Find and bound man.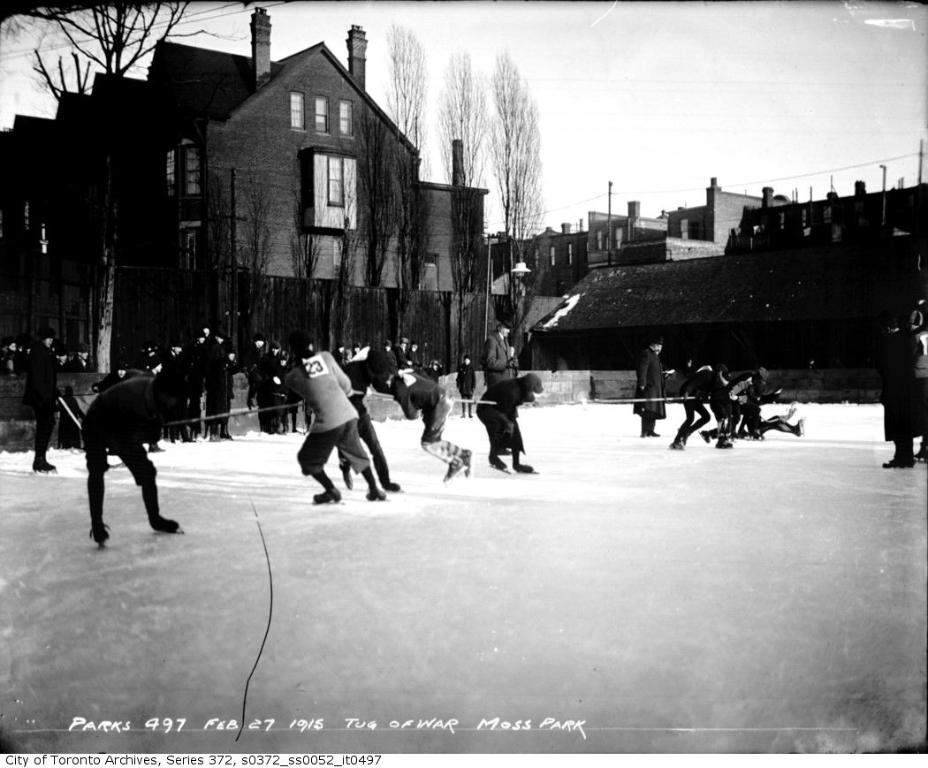
Bound: 212, 345, 245, 447.
